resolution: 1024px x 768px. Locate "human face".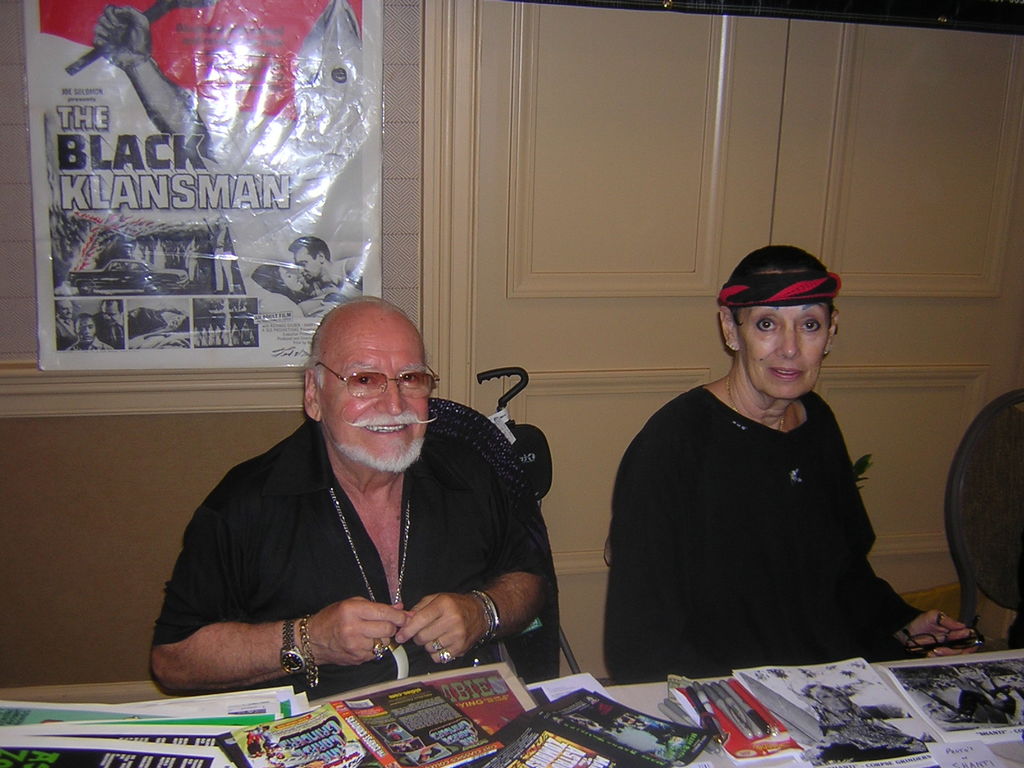
pyautogui.locateOnScreen(78, 312, 98, 341).
